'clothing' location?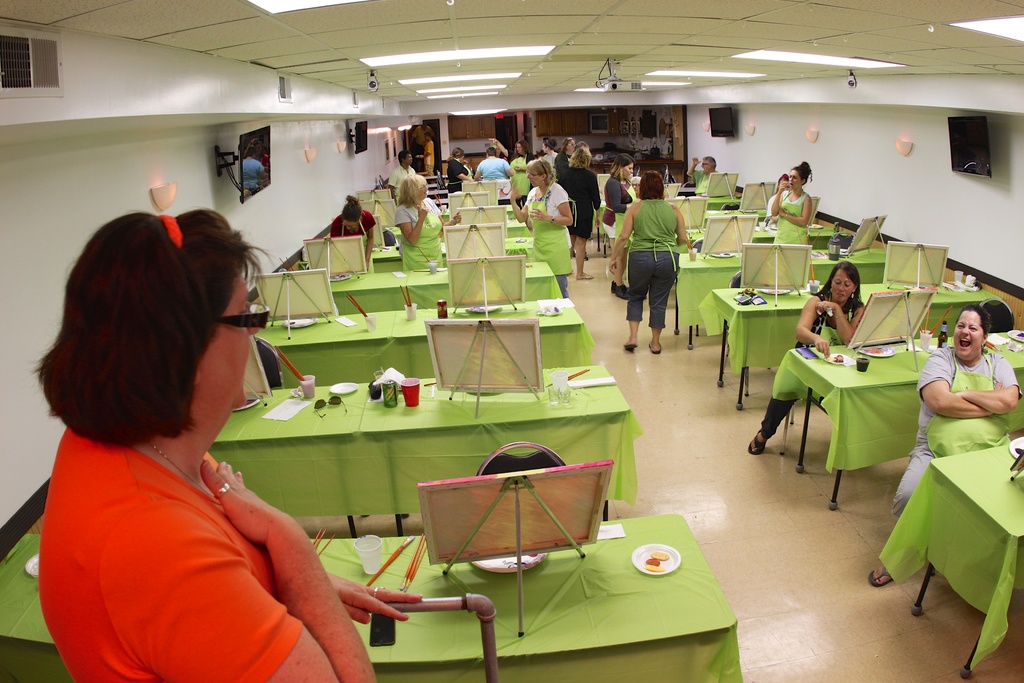
(left=627, top=200, right=684, bottom=254)
